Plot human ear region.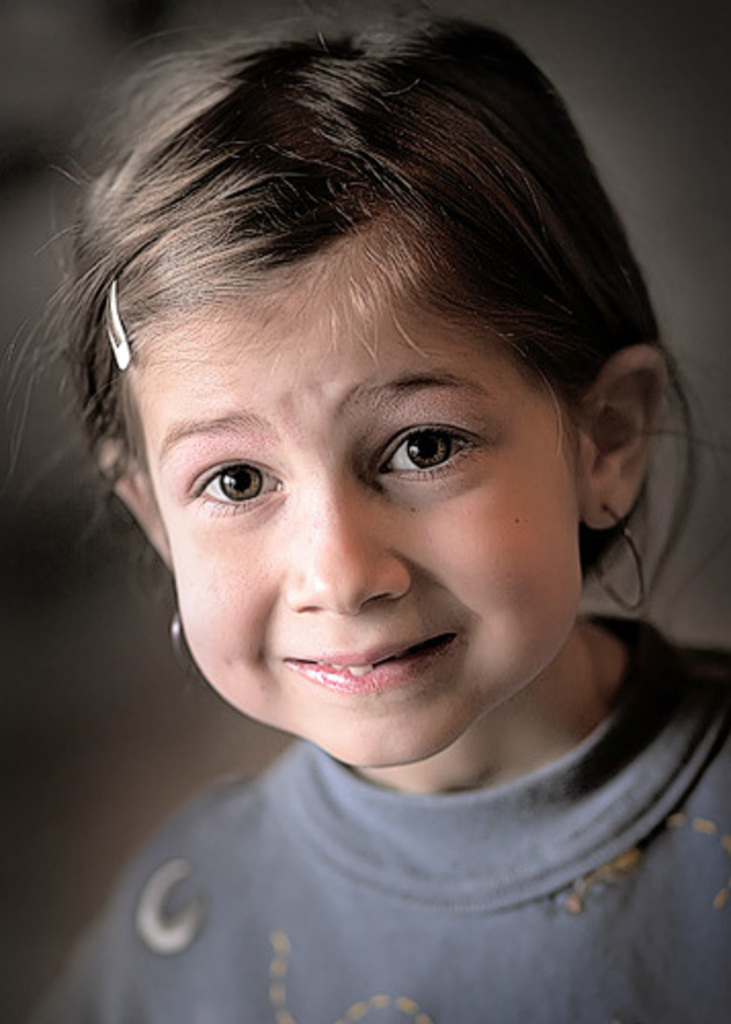
Plotted at x1=579 y1=344 x2=676 y2=528.
